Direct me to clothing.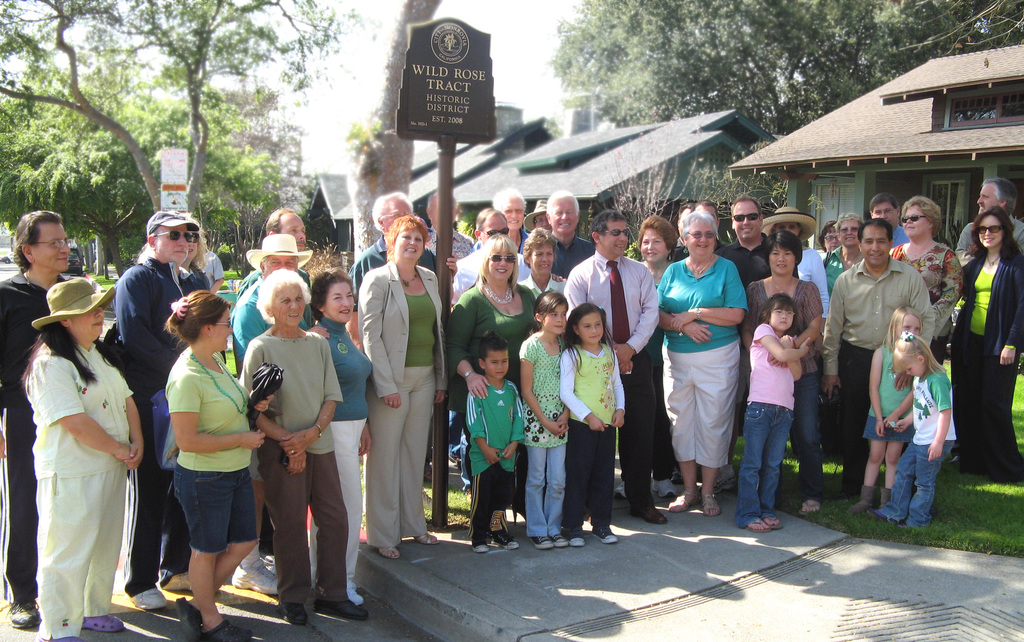
Direction: region(26, 330, 140, 614).
